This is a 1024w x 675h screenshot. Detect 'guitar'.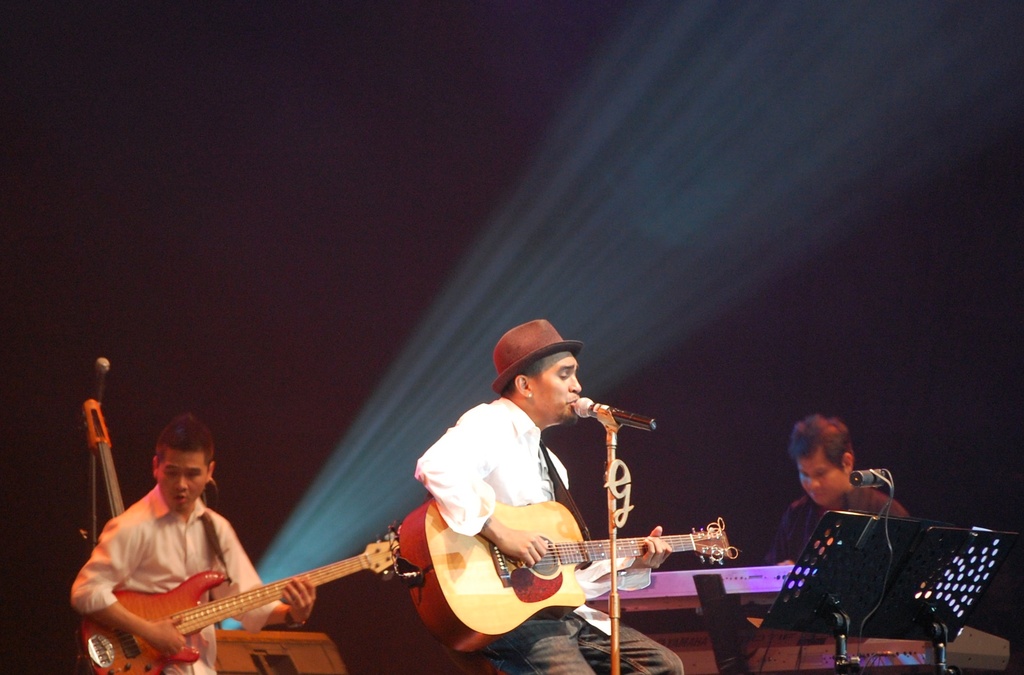
(365,479,767,649).
